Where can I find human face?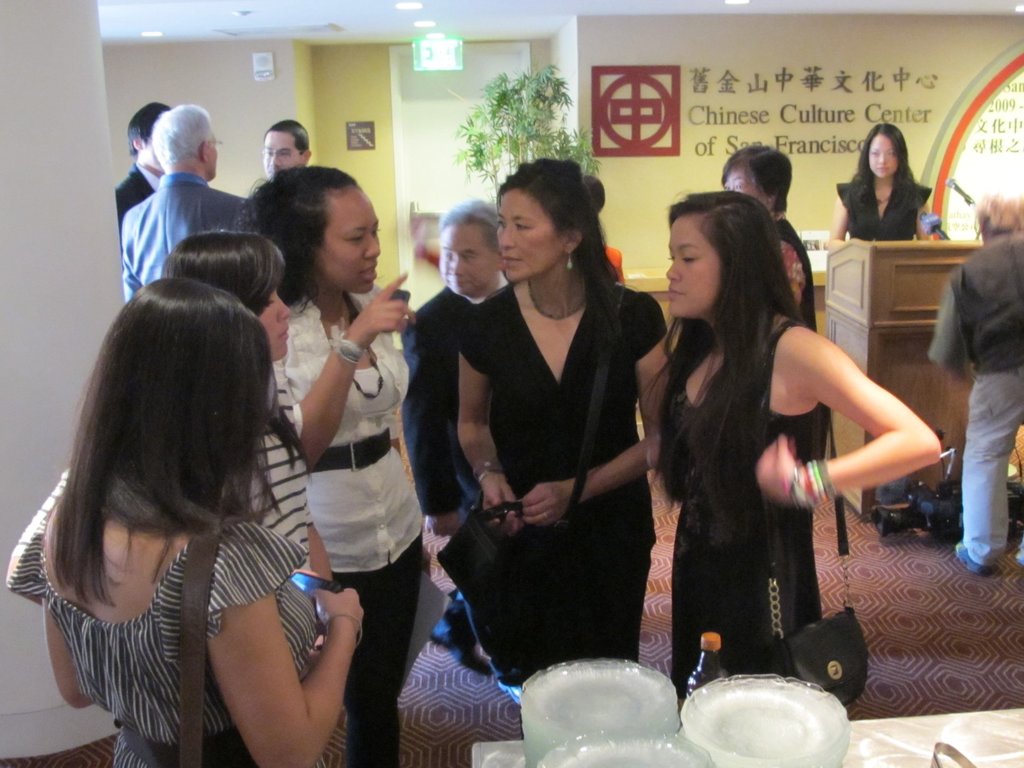
You can find it at box=[668, 216, 720, 319].
